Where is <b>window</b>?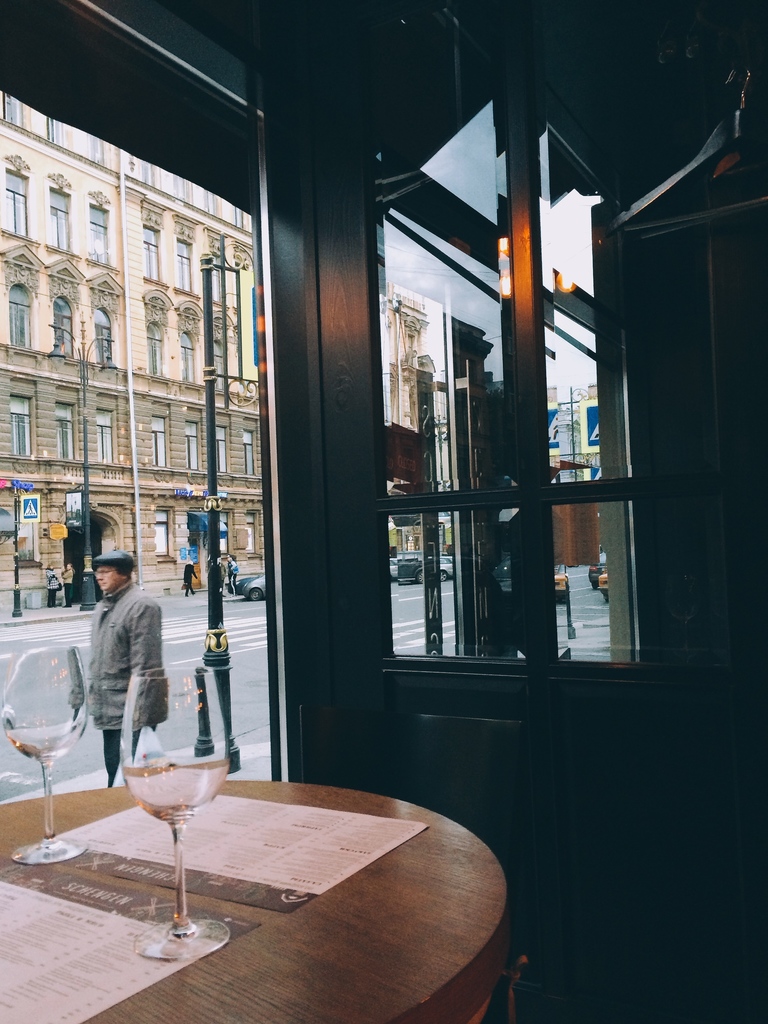
[2,87,28,127].
